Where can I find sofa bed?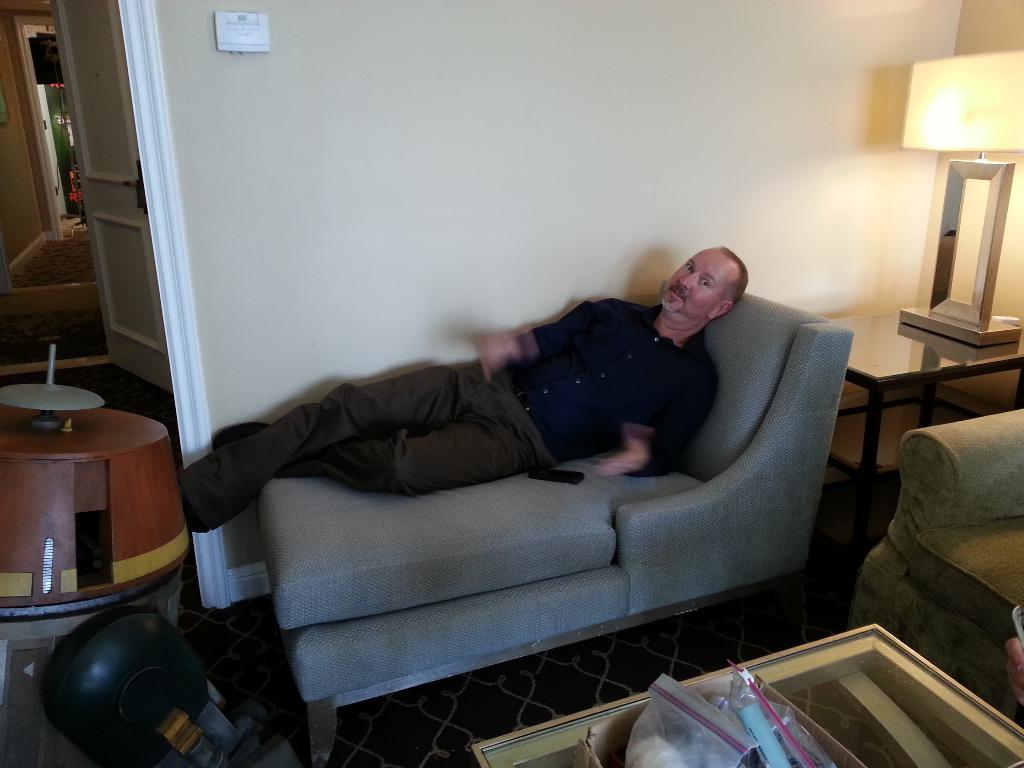
You can find it at rect(858, 404, 1023, 732).
